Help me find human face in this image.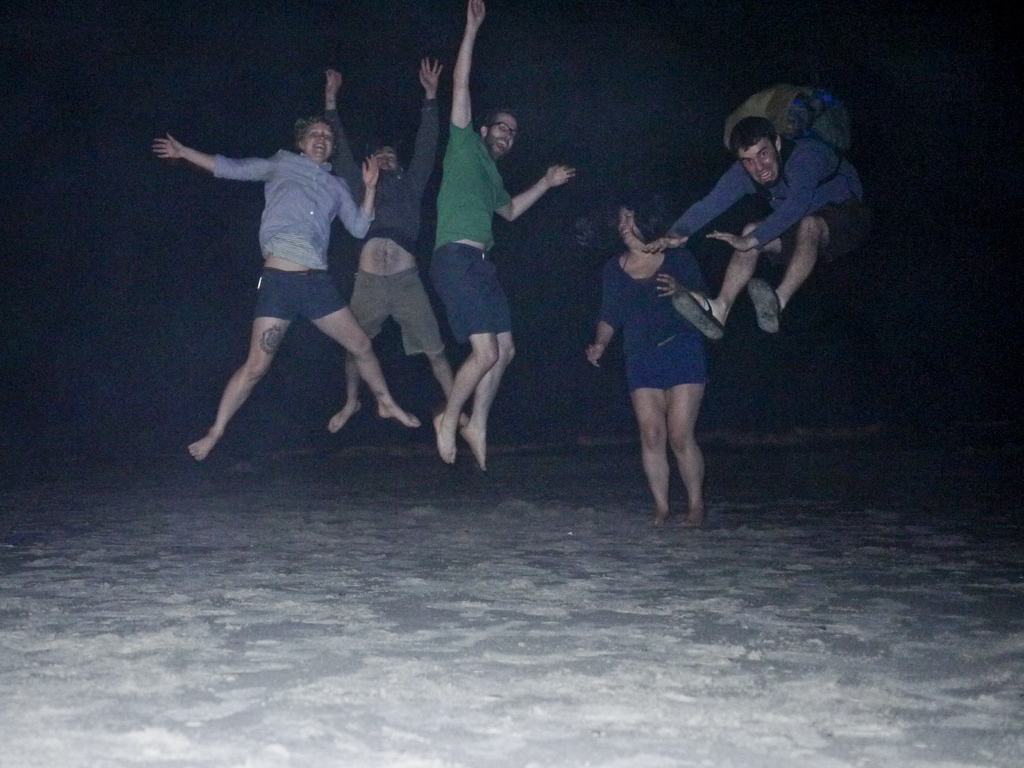
Found it: x1=300, y1=123, x2=334, y2=161.
